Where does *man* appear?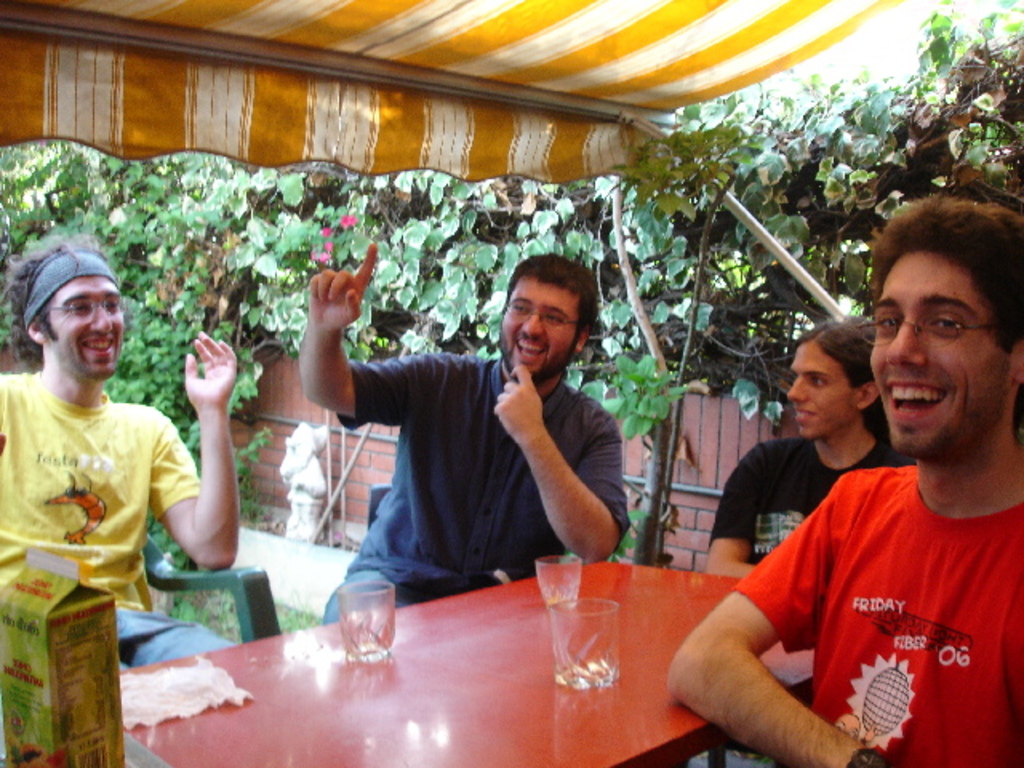
Appears at (294,240,630,630).
